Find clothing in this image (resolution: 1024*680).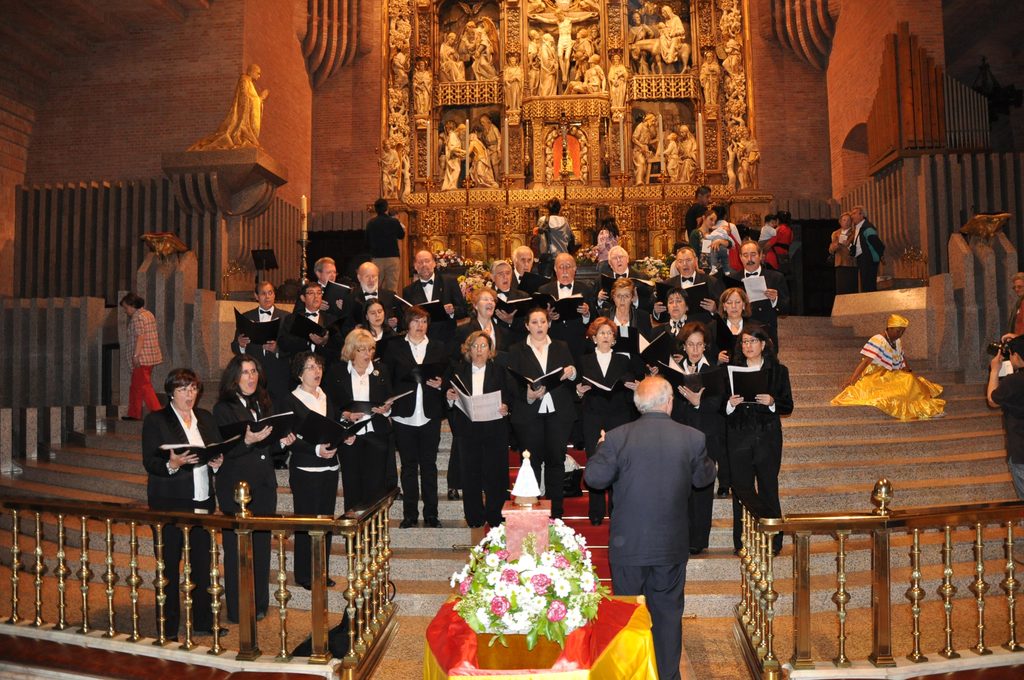
209 309 297 375.
